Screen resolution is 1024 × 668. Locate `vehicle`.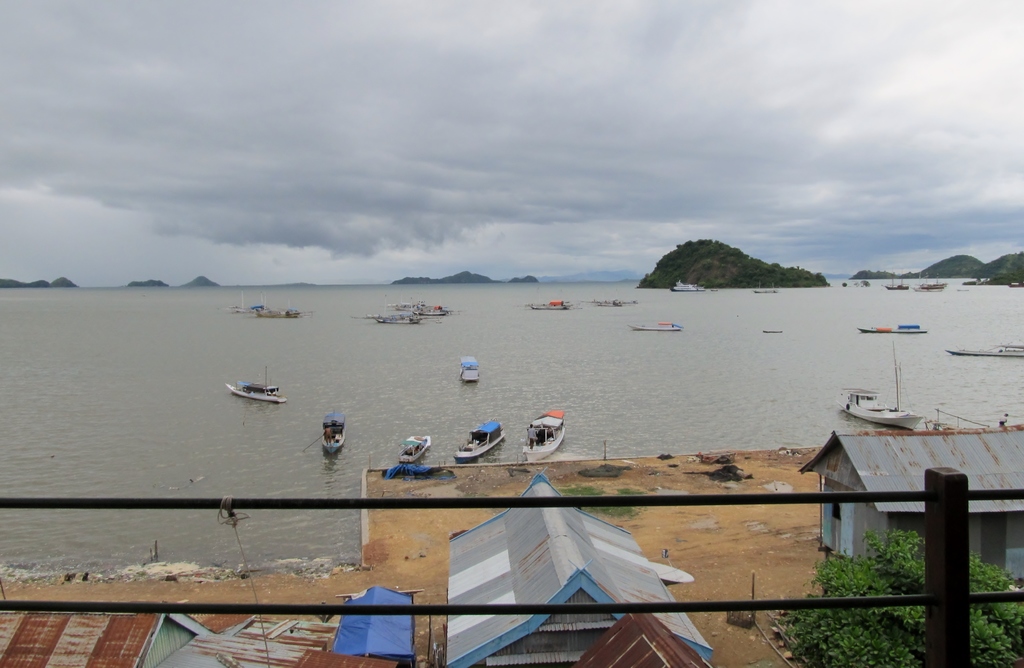
x1=461, y1=357, x2=480, y2=387.
